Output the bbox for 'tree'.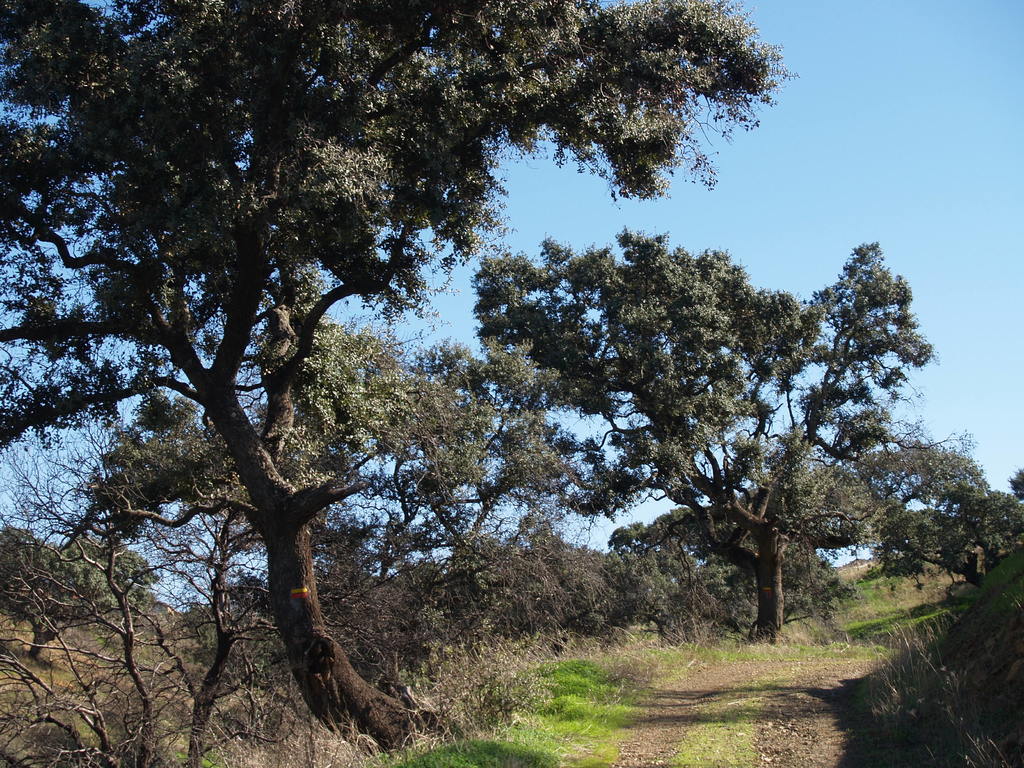
detection(0, 0, 801, 758).
